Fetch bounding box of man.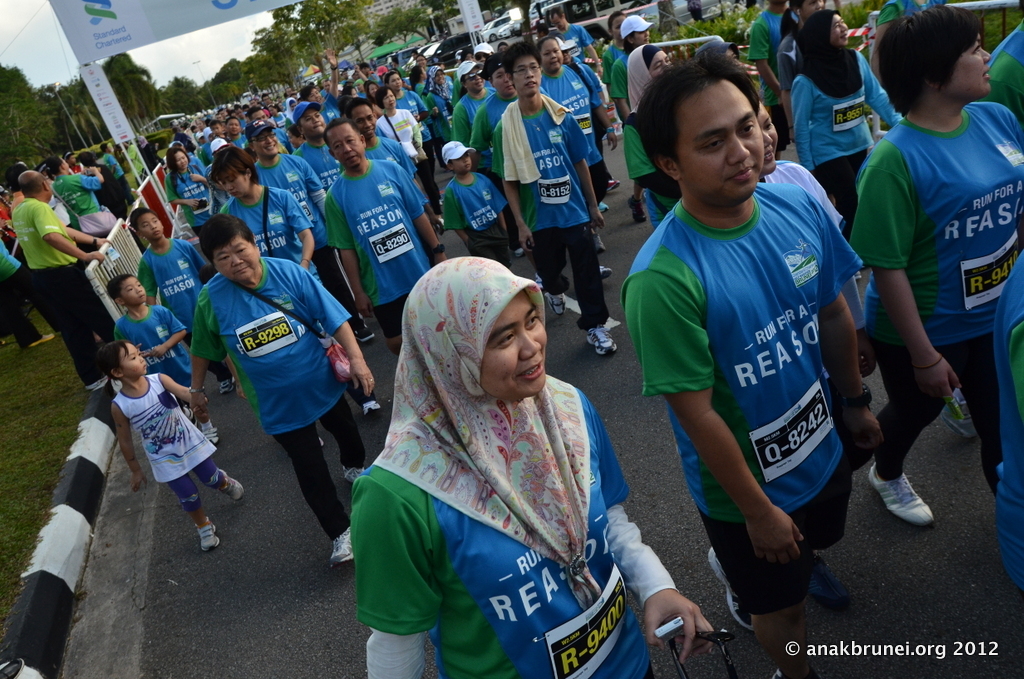
Bbox: 255, 116, 369, 340.
